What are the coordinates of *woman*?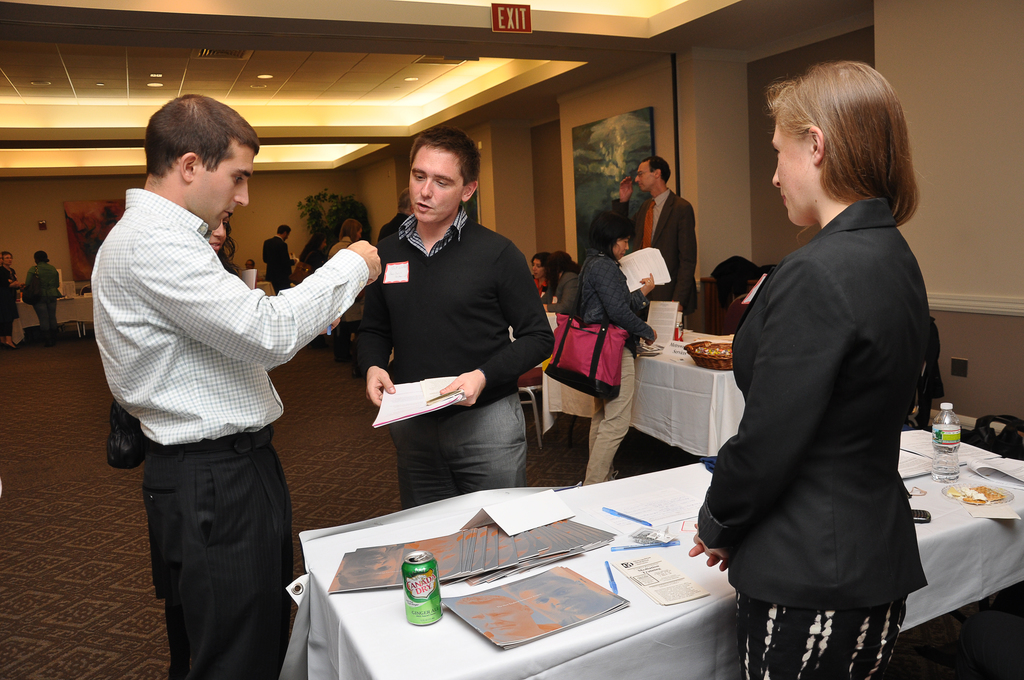
<box>296,227,336,272</box>.
